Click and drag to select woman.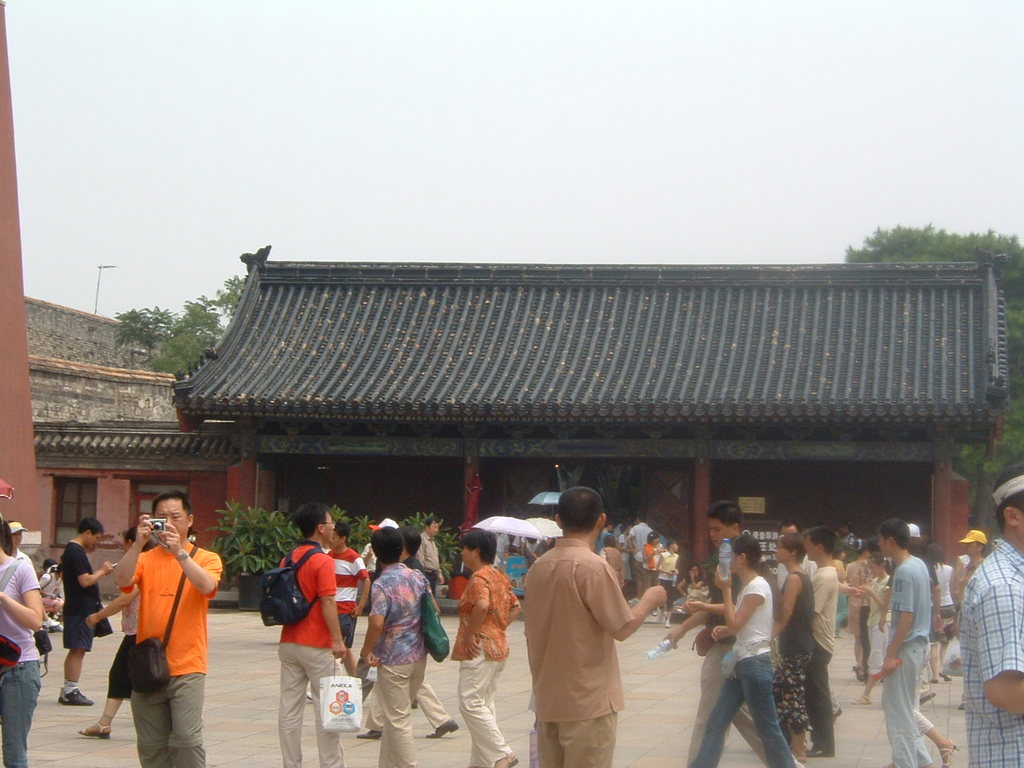
Selection: <box>675,560,710,614</box>.
